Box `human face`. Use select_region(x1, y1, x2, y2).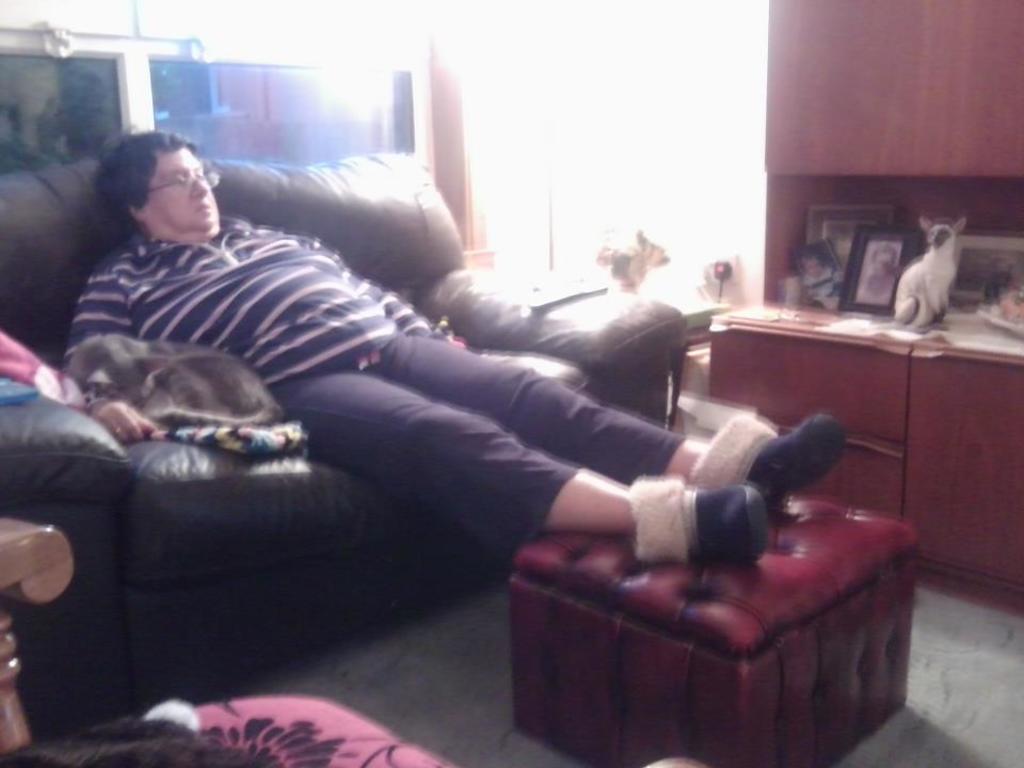
select_region(135, 144, 217, 233).
